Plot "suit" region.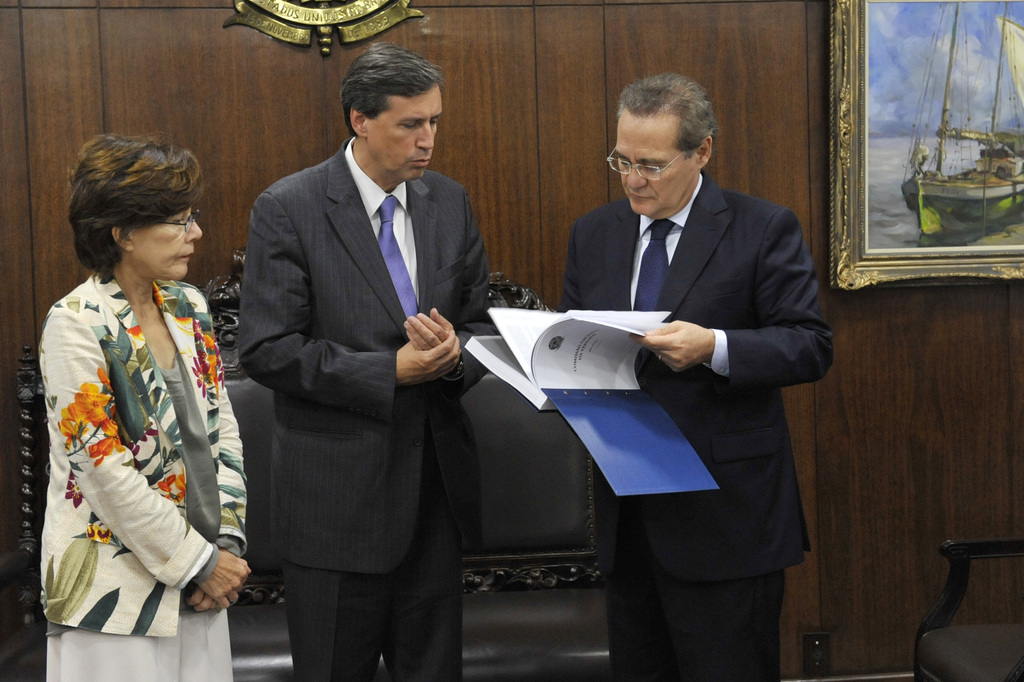
Plotted at bbox=[560, 168, 833, 681].
